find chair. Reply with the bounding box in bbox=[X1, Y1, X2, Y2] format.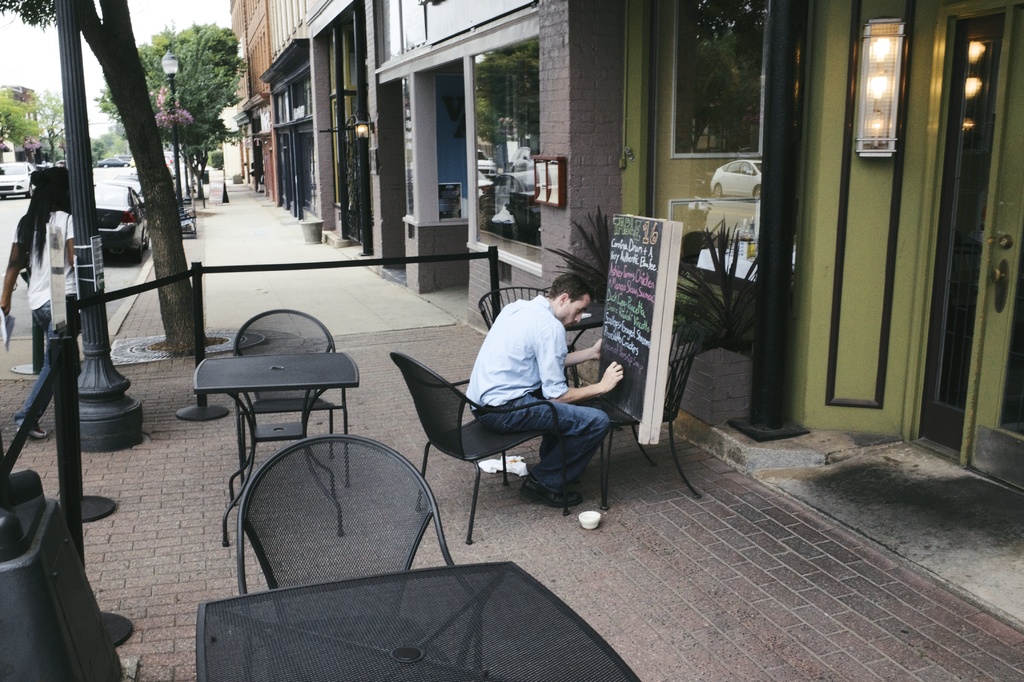
bbox=[235, 431, 483, 681].
